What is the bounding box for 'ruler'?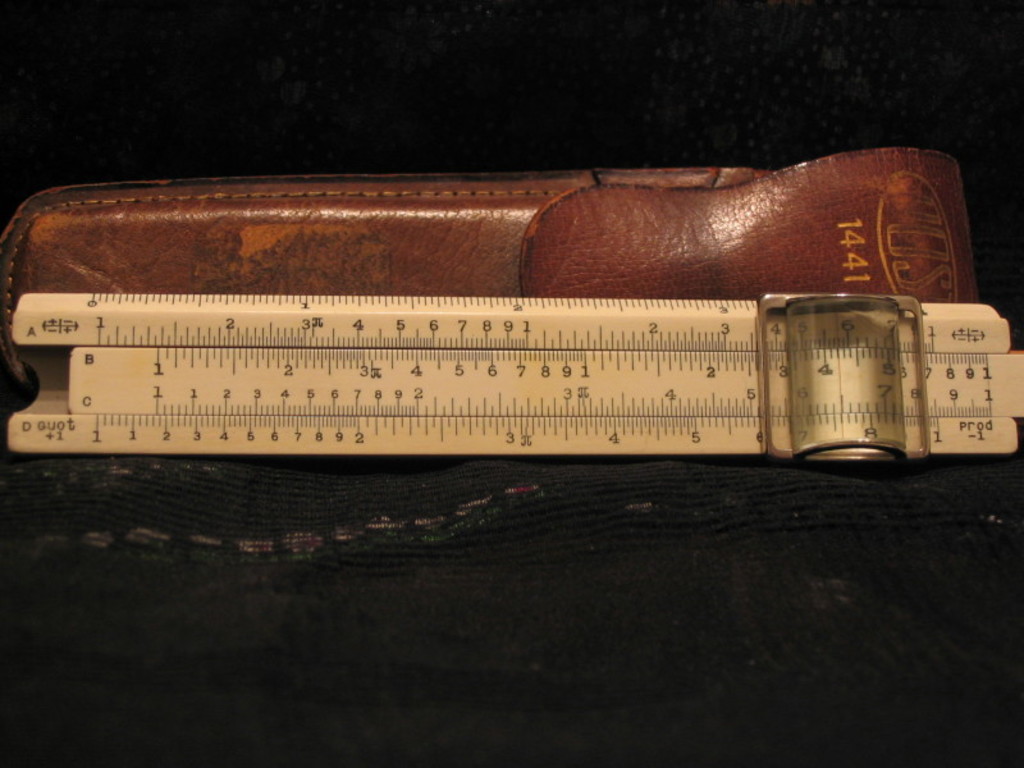
pyautogui.locateOnScreen(0, 291, 1023, 454).
